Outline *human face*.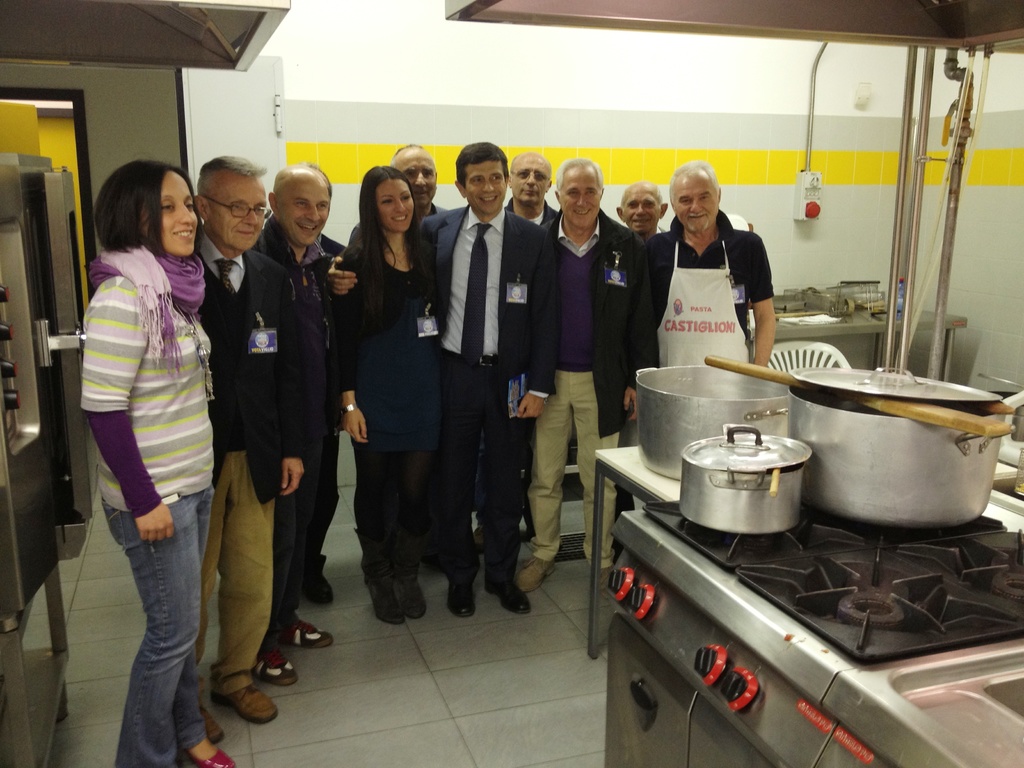
Outline: select_region(396, 154, 435, 209).
